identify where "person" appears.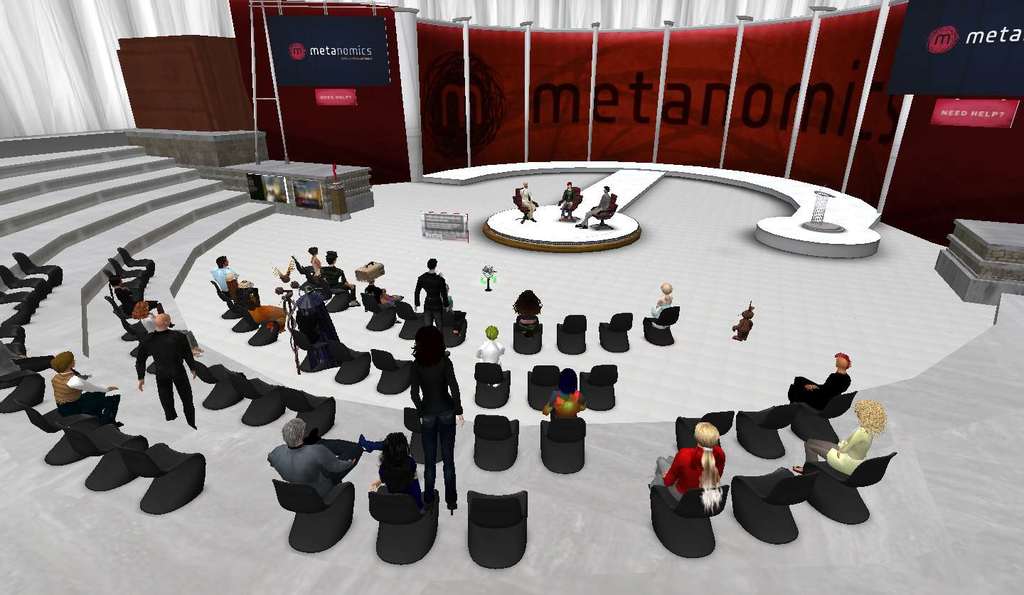
Appears at crop(654, 422, 728, 513).
